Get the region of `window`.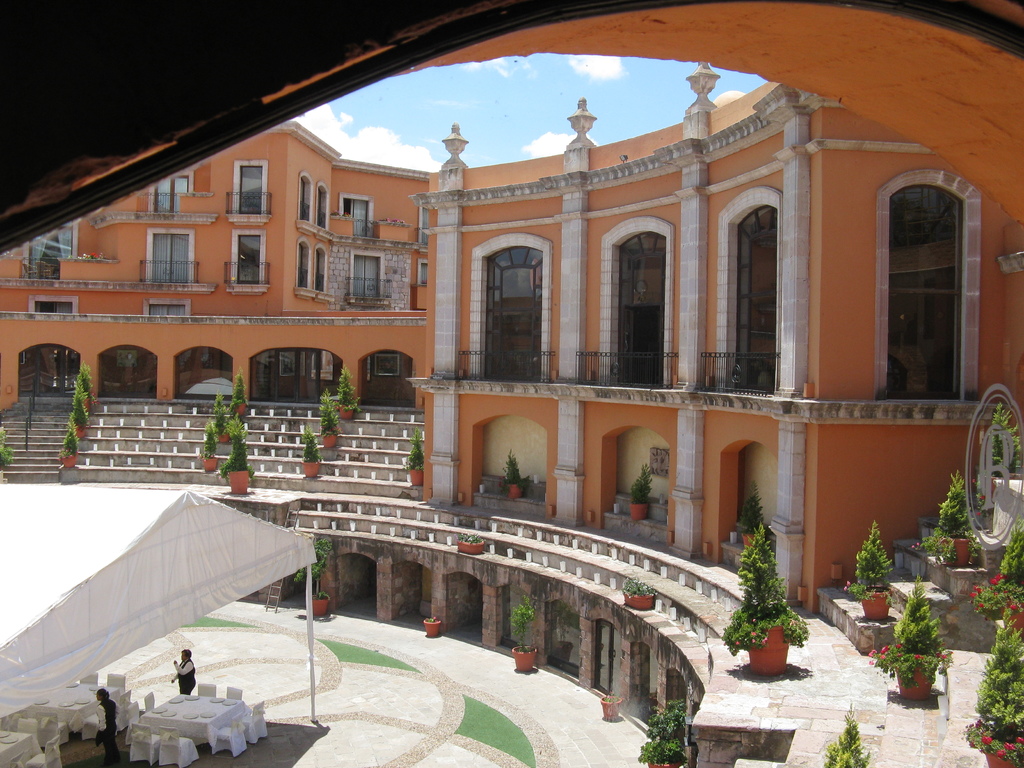
box=[151, 180, 195, 218].
